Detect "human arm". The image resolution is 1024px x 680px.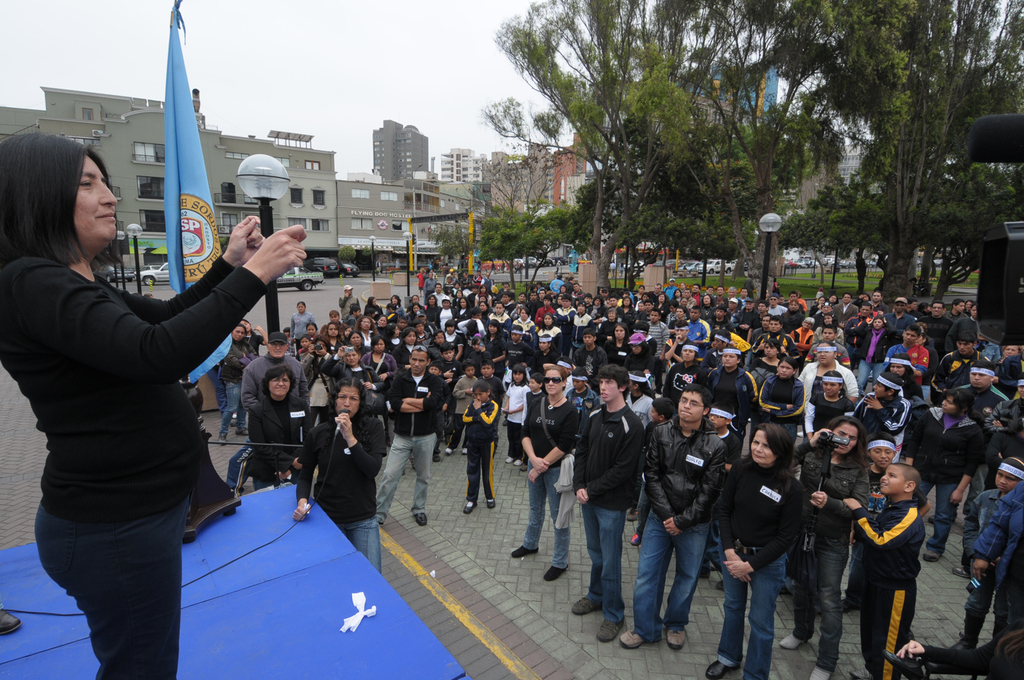
[714,481,802,580].
